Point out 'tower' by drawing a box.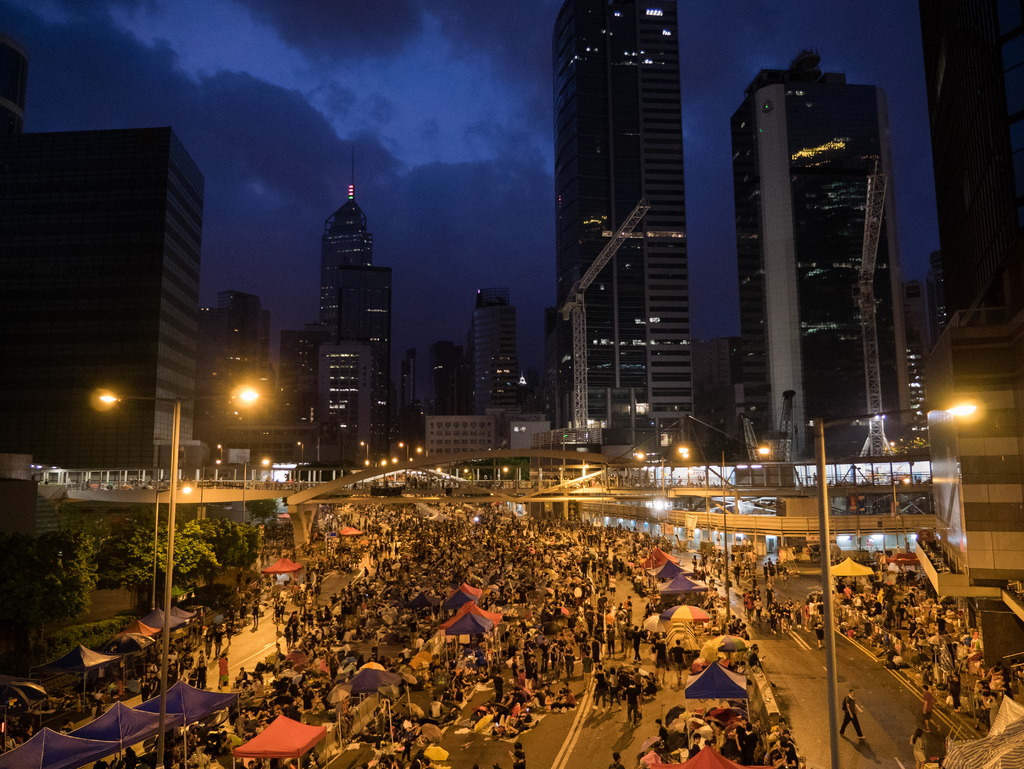
select_region(486, 291, 519, 425).
